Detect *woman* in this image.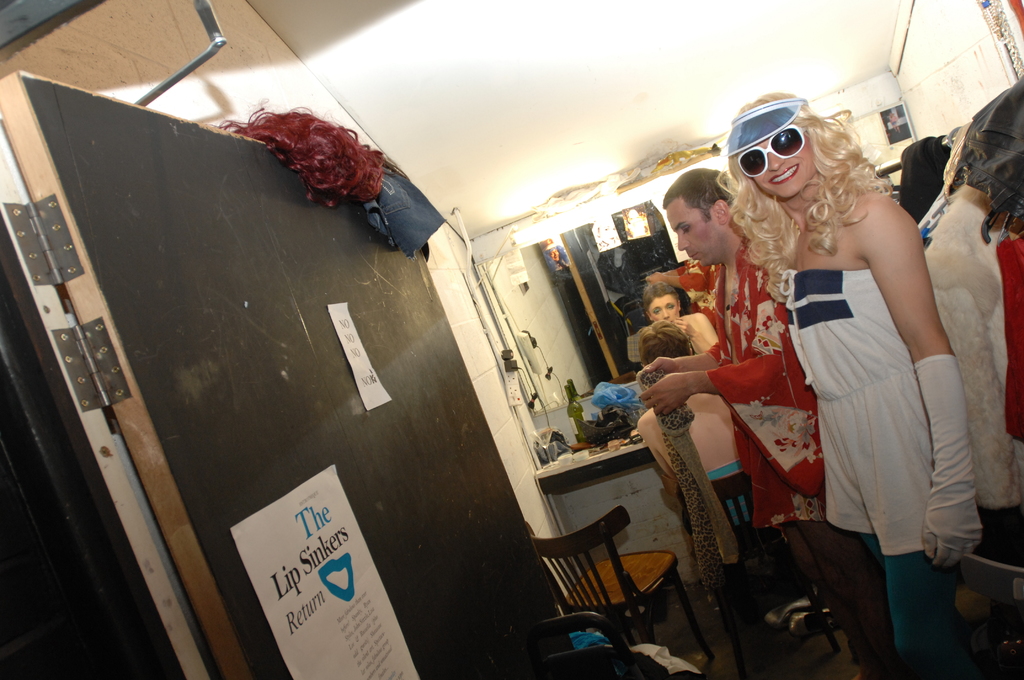
Detection: rect(635, 314, 745, 494).
